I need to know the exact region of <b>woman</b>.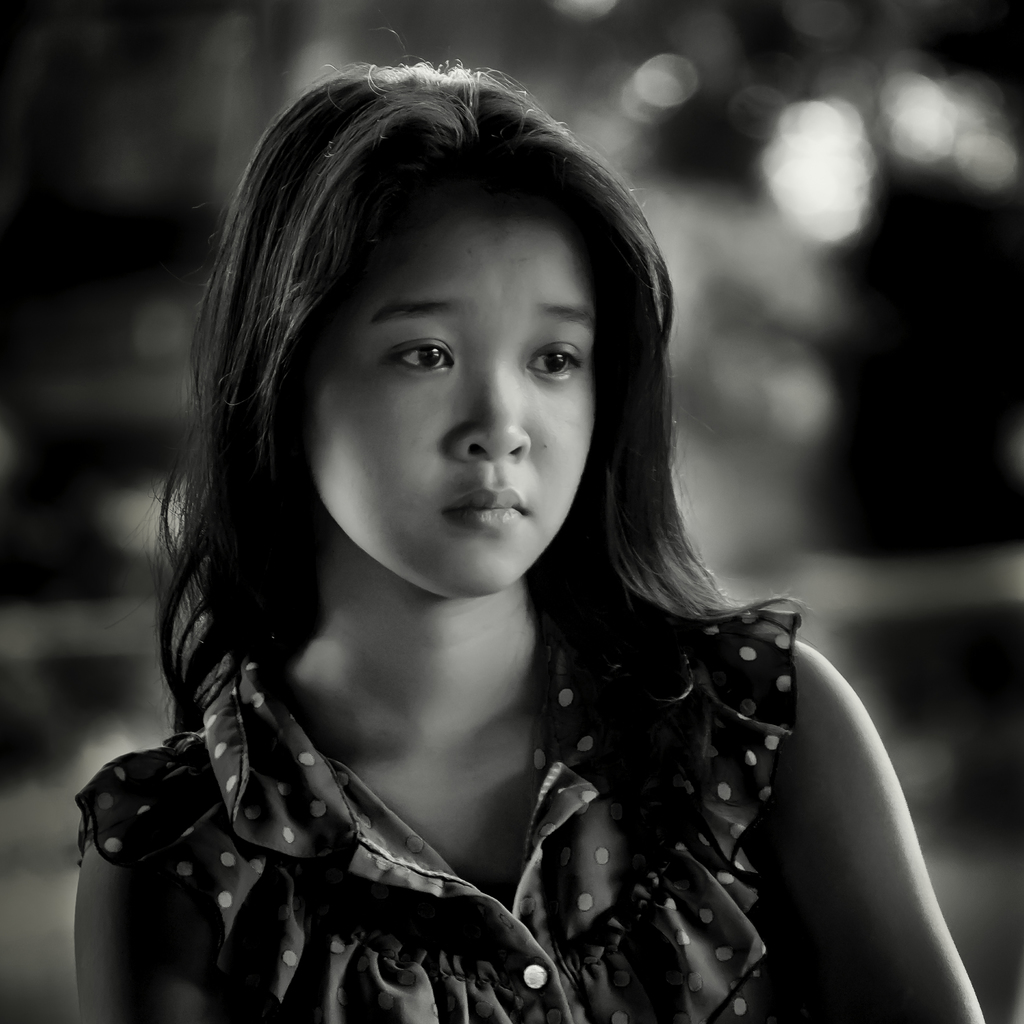
Region: box(132, 100, 756, 1023).
